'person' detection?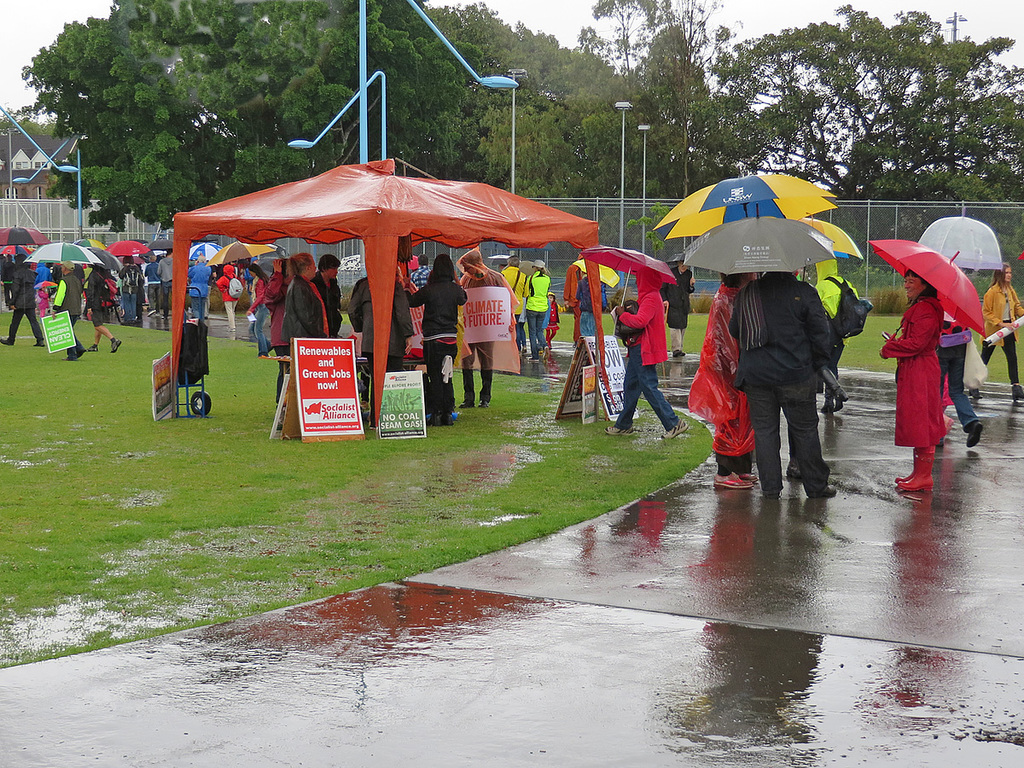
rect(493, 261, 509, 276)
